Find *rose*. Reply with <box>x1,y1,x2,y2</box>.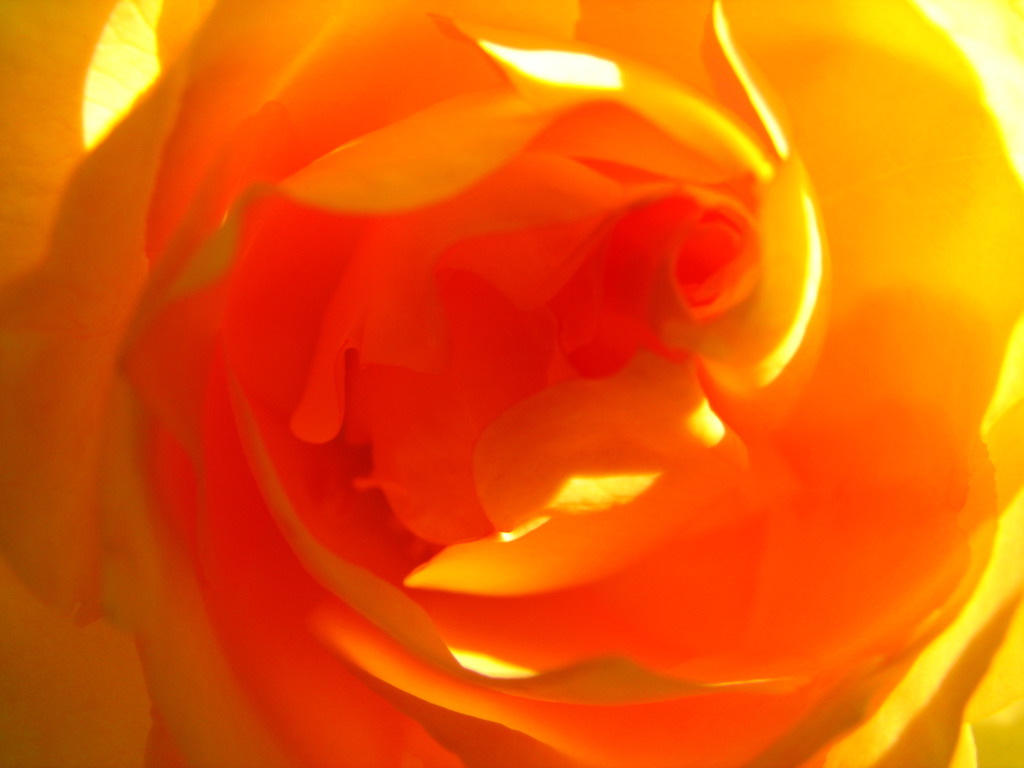
<box>0,0,1023,767</box>.
